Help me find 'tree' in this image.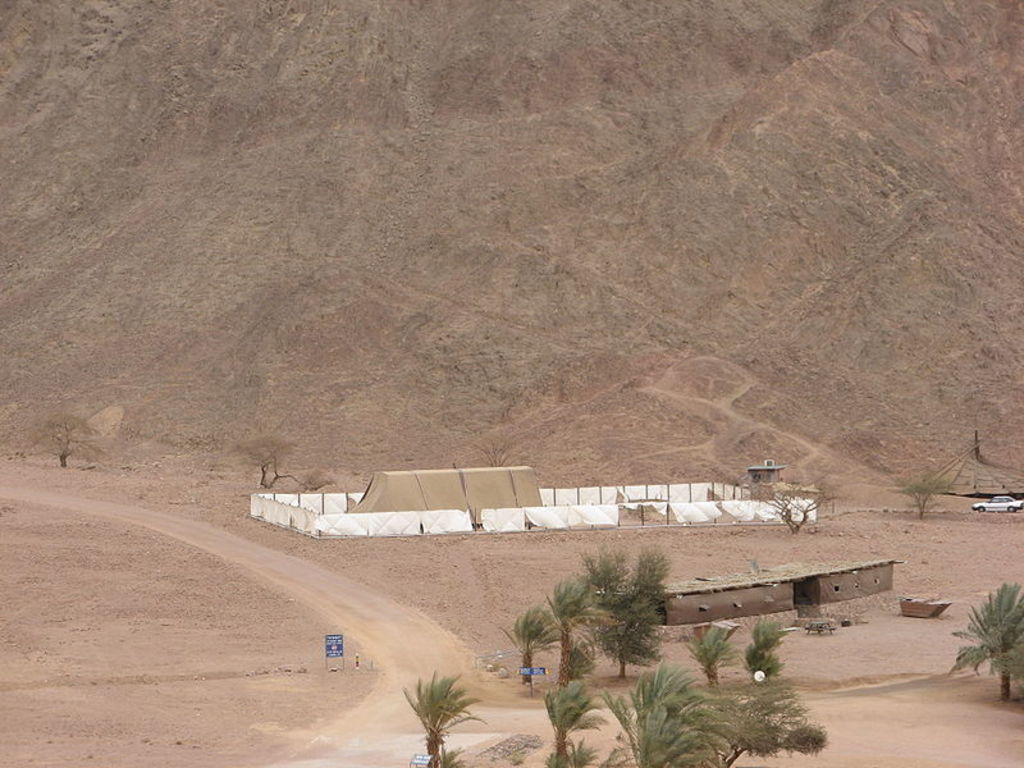
Found it: <region>950, 590, 1023, 692</region>.
